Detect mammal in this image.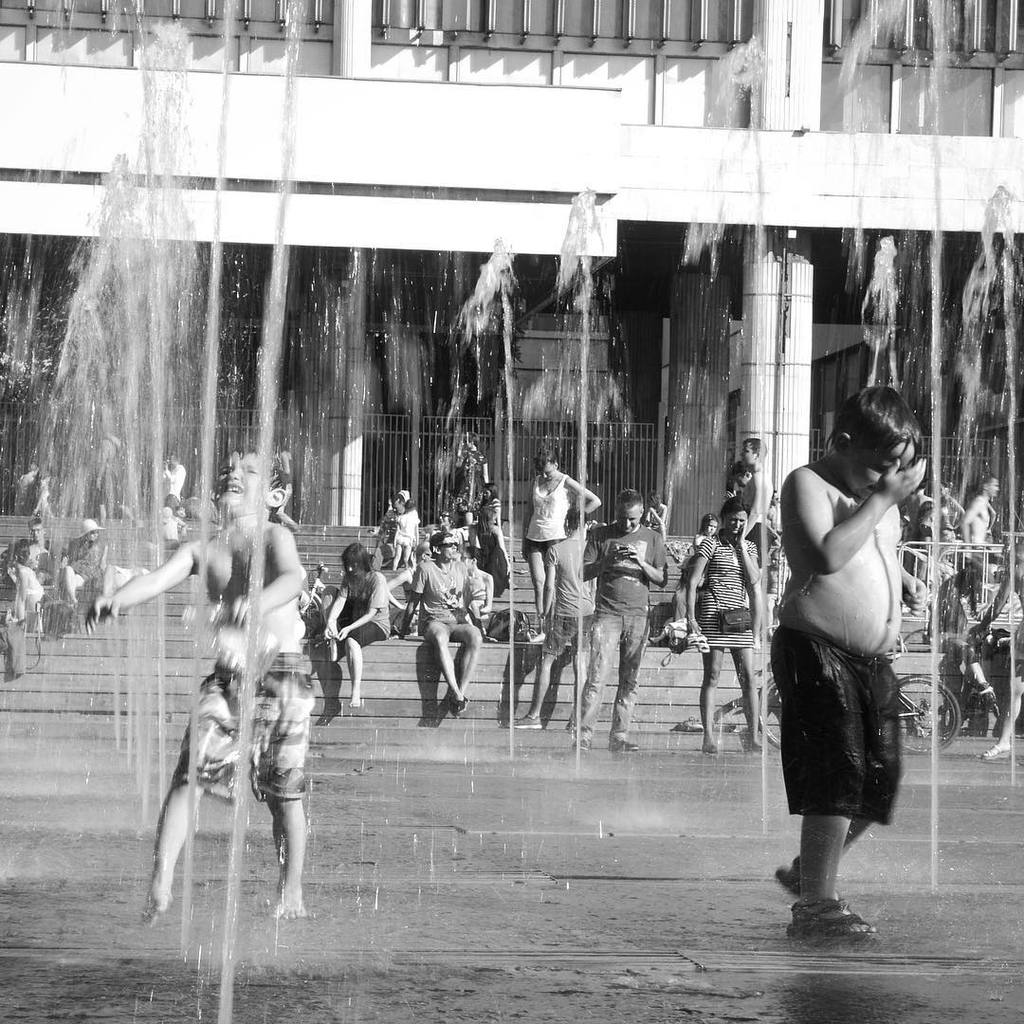
Detection: locate(455, 430, 488, 520).
